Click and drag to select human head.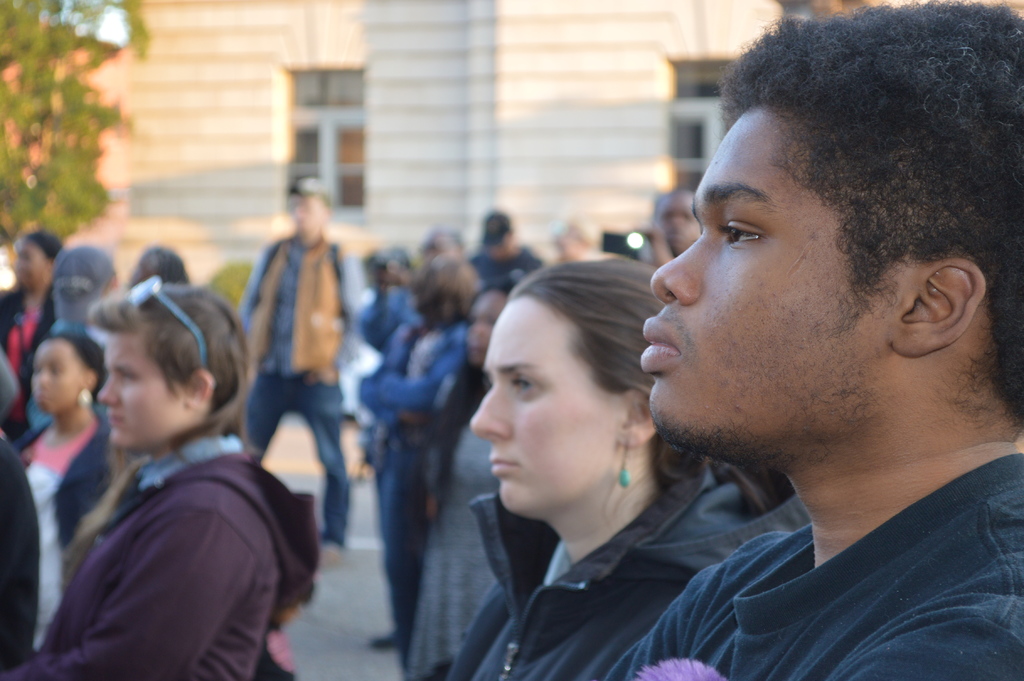
Selection: <box>84,274,252,454</box>.
